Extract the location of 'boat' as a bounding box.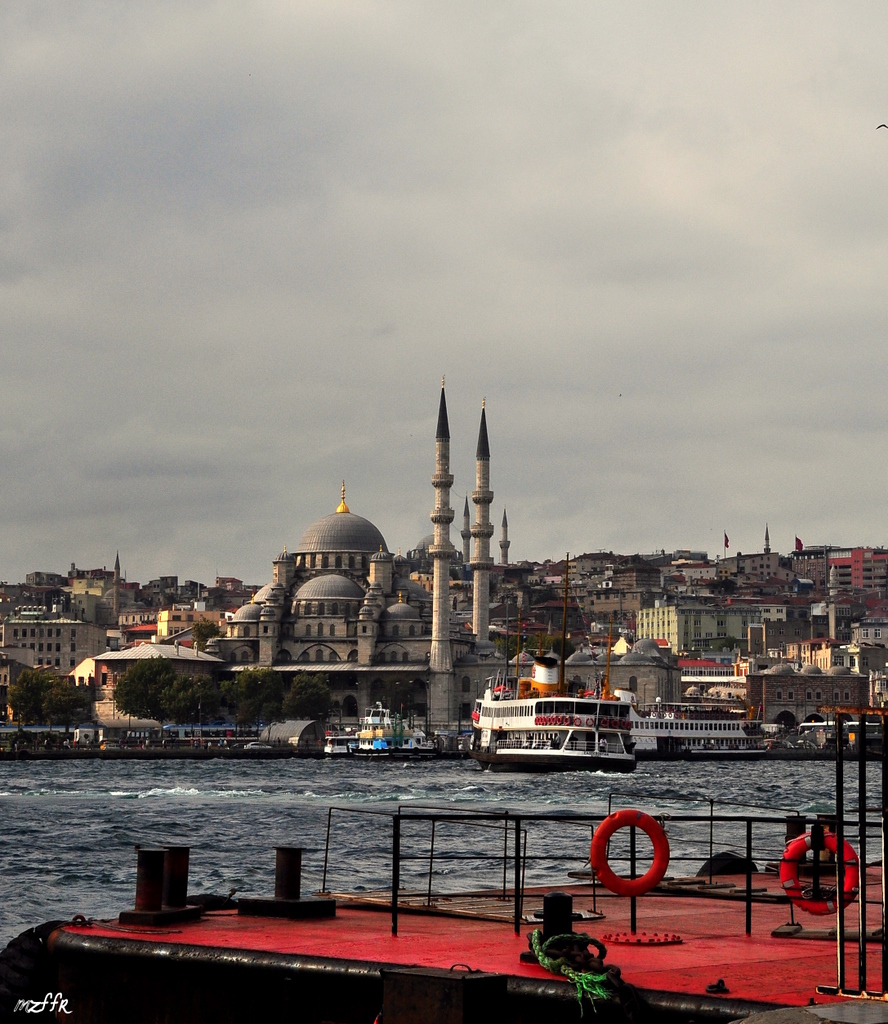
x1=488, y1=719, x2=636, y2=776.
